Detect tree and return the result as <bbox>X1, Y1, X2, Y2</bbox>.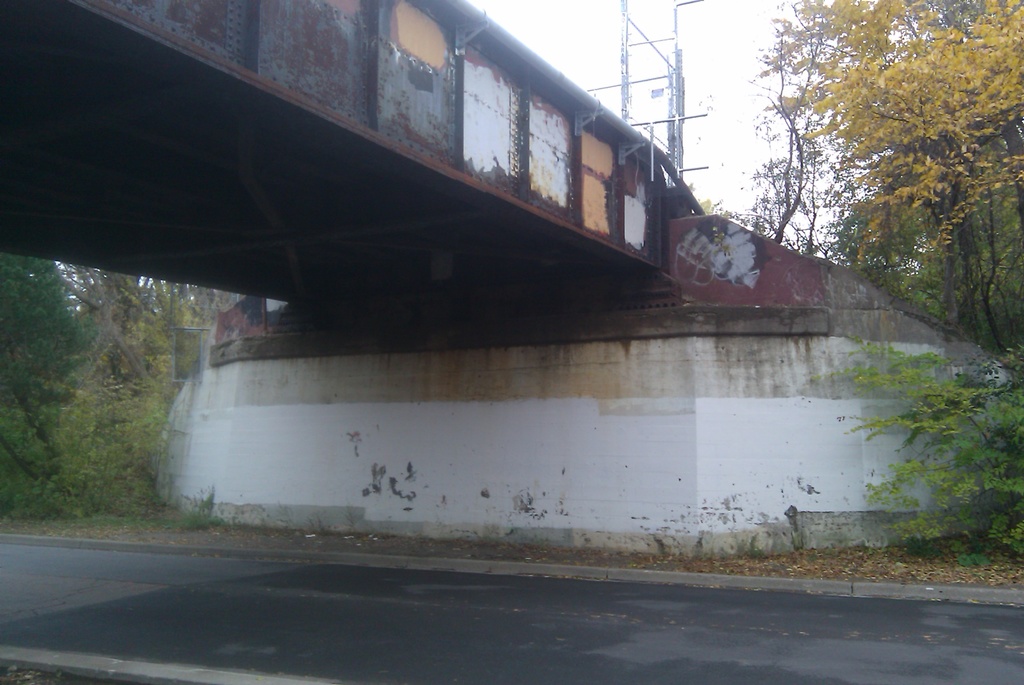
<bbox>800, 0, 1023, 243</bbox>.
